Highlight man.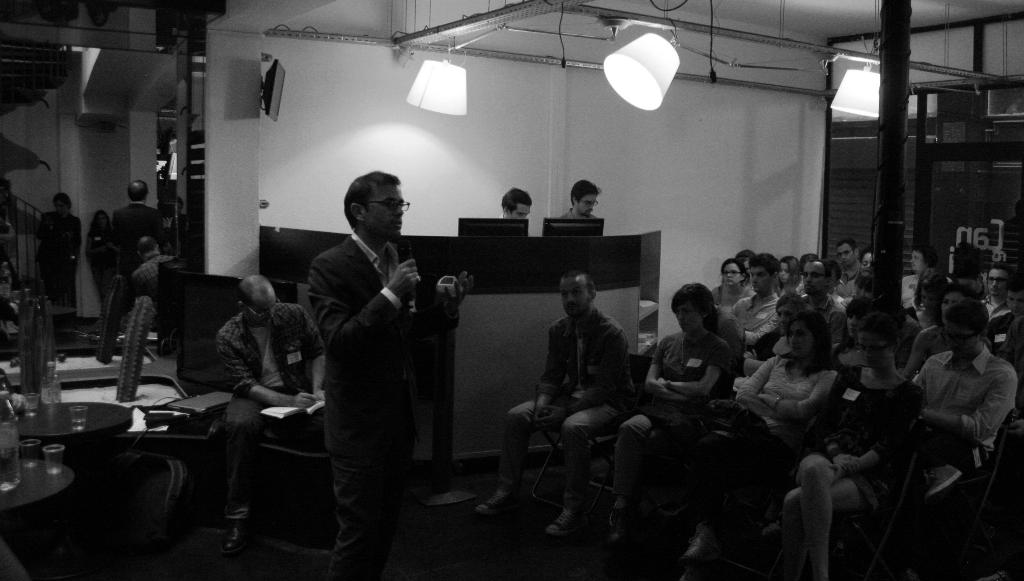
Highlighted region: 500,187,534,220.
